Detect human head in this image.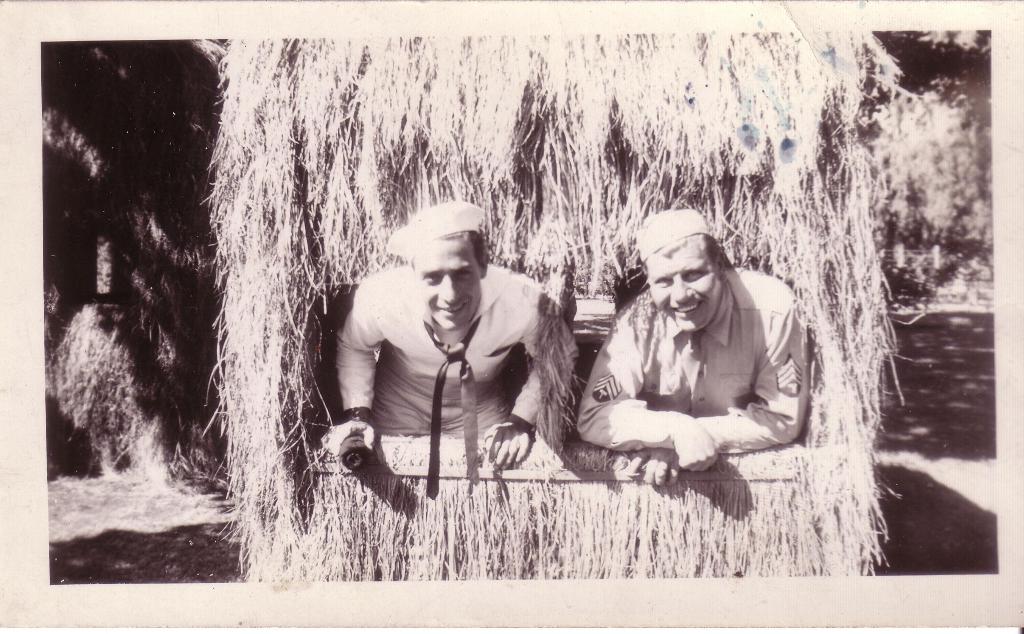
Detection: 391,207,488,331.
